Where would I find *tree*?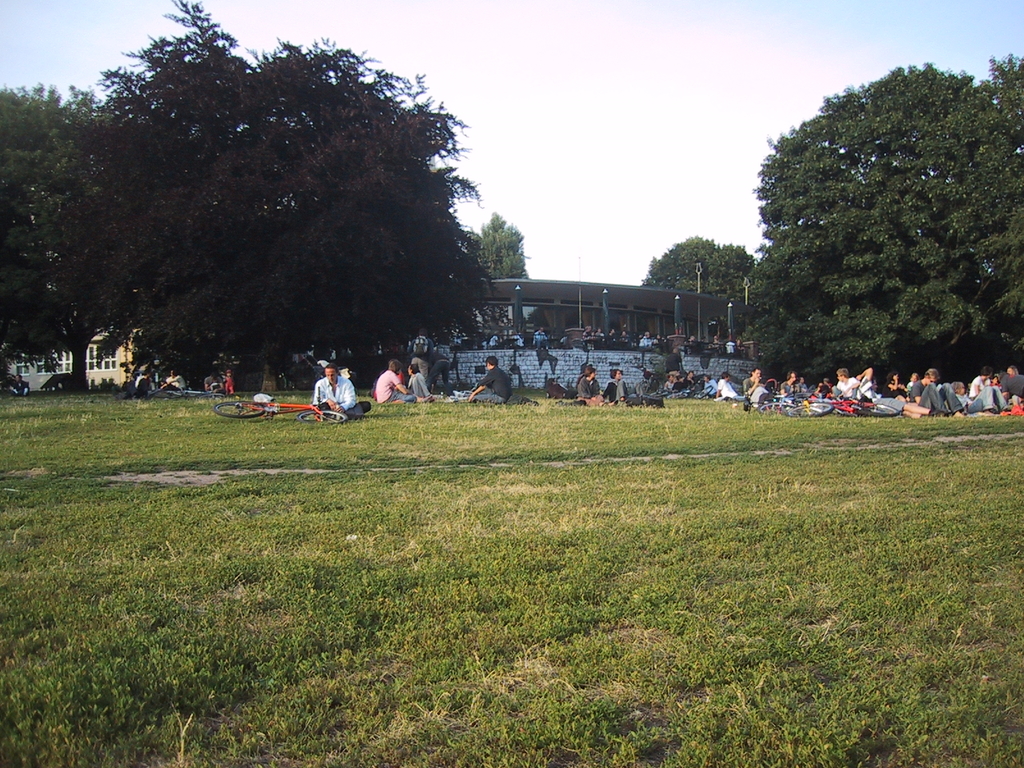
At crop(55, 0, 493, 408).
